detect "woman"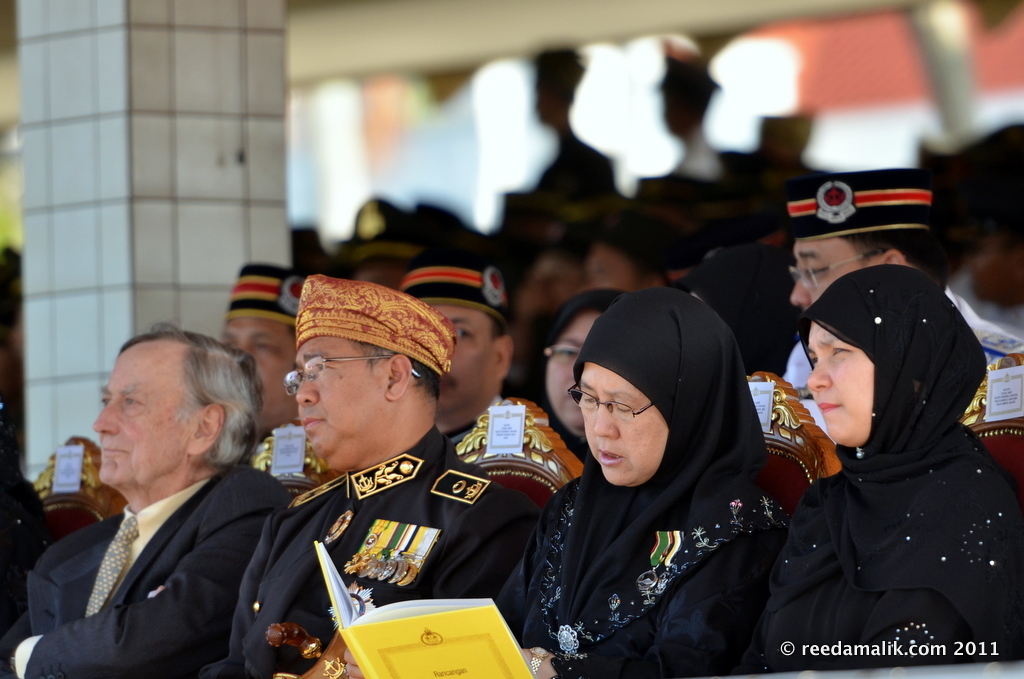
[765,263,1023,674]
